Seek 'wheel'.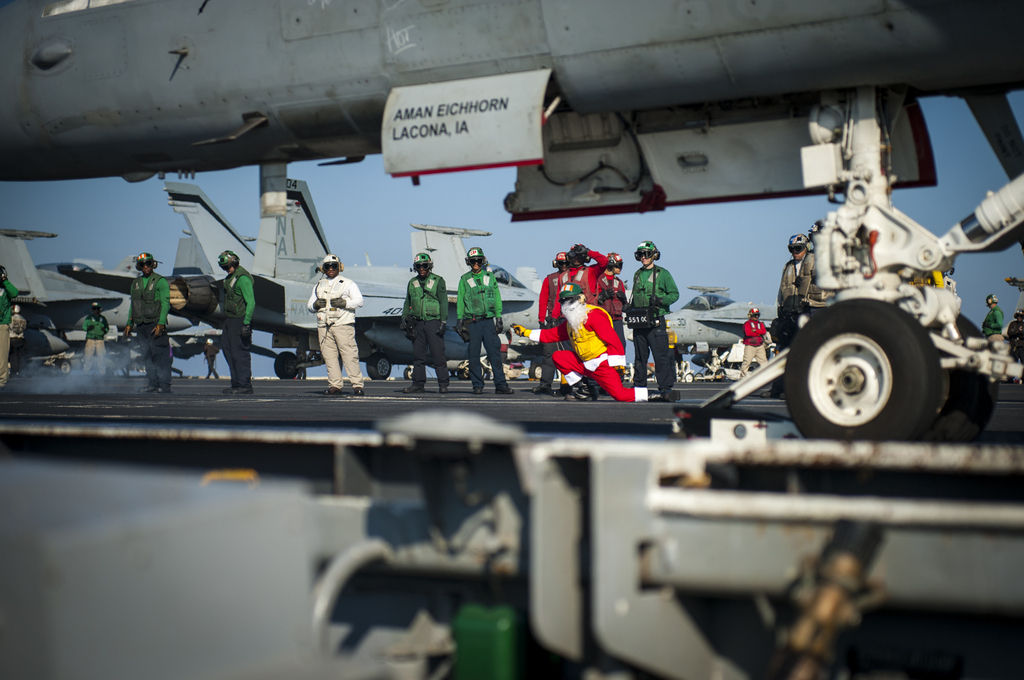
locate(56, 359, 74, 376).
